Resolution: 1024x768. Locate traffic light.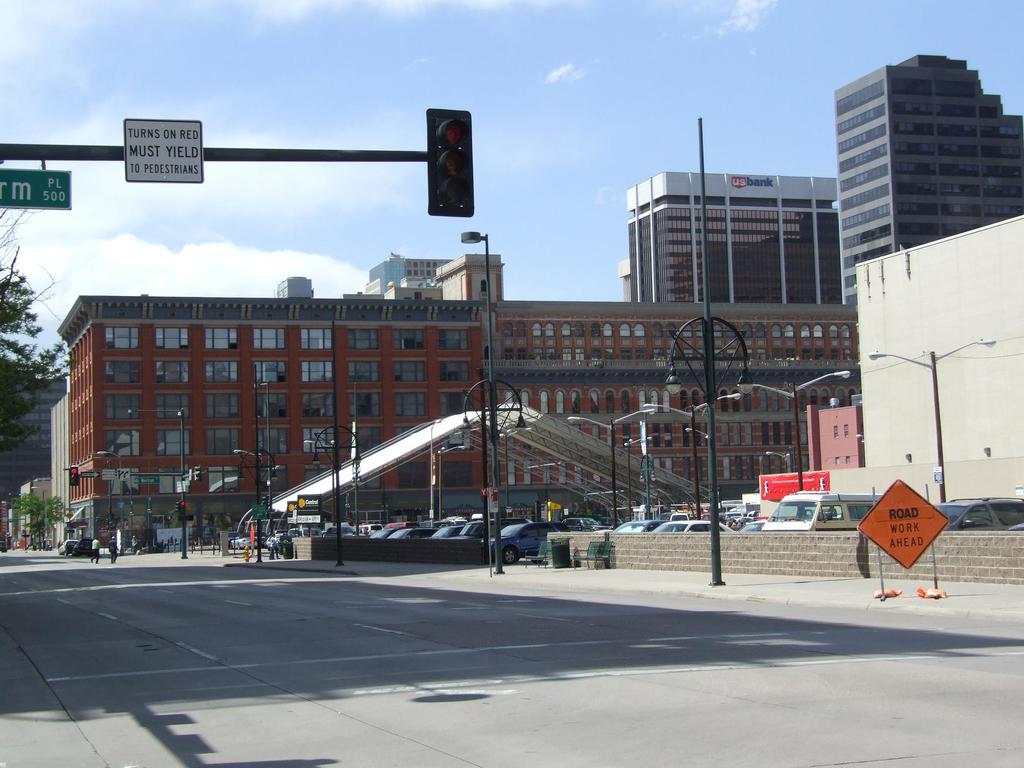
106, 518, 109, 528.
